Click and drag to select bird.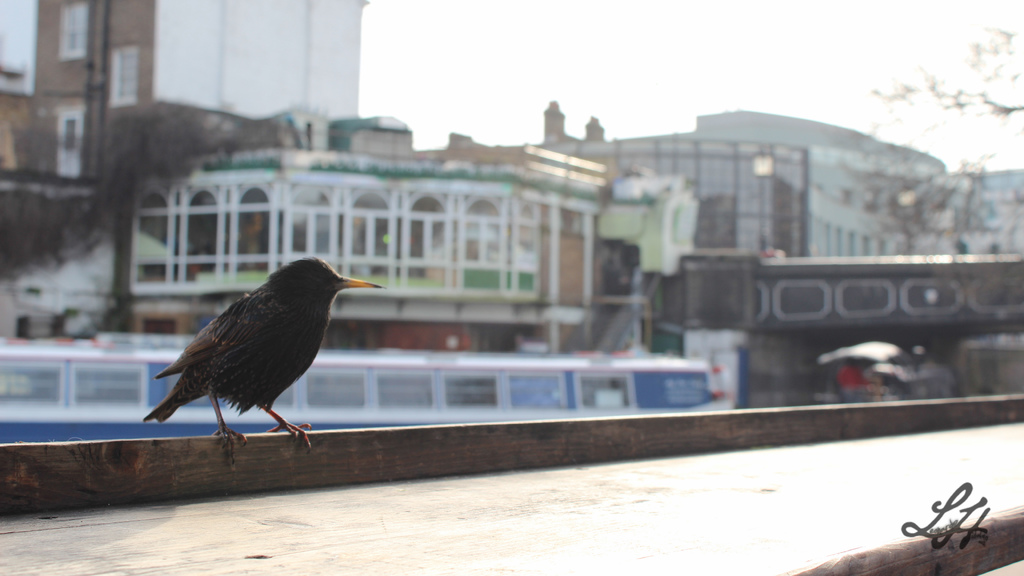
Selection: [129, 256, 389, 451].
